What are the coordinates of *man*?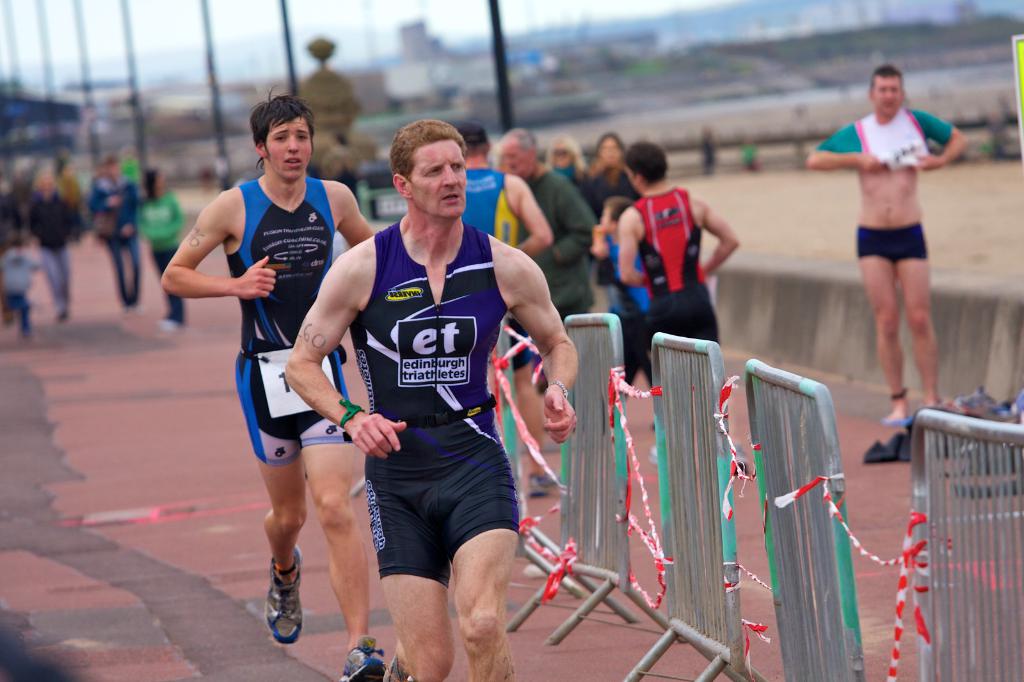
region(489, 128, 598, 333).
